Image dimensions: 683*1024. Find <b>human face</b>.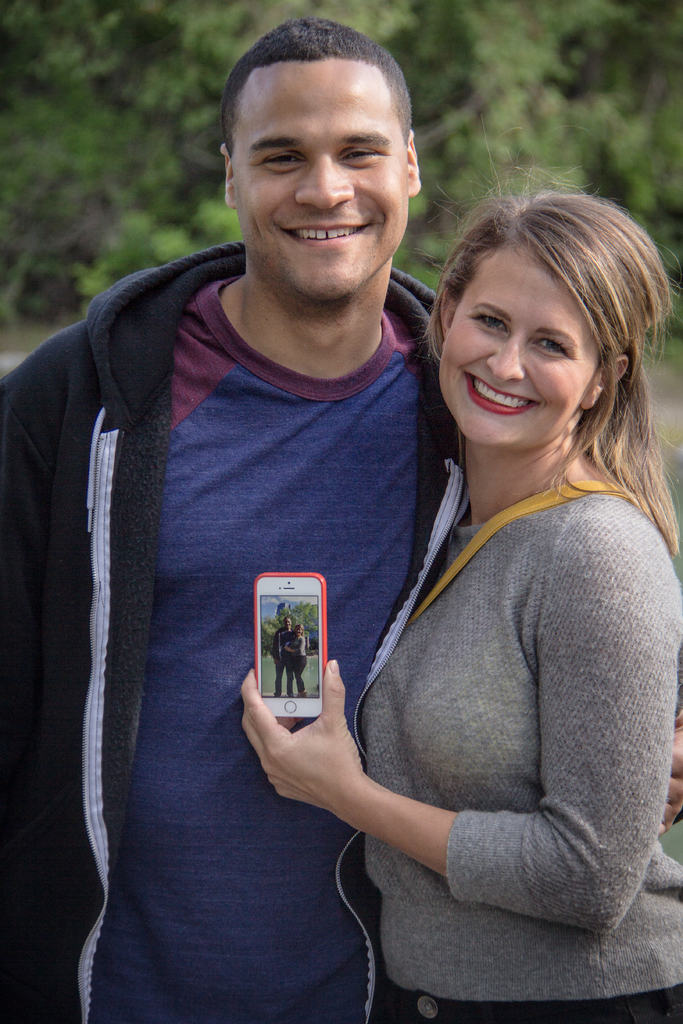
locate(229, 63, 409, 303).
